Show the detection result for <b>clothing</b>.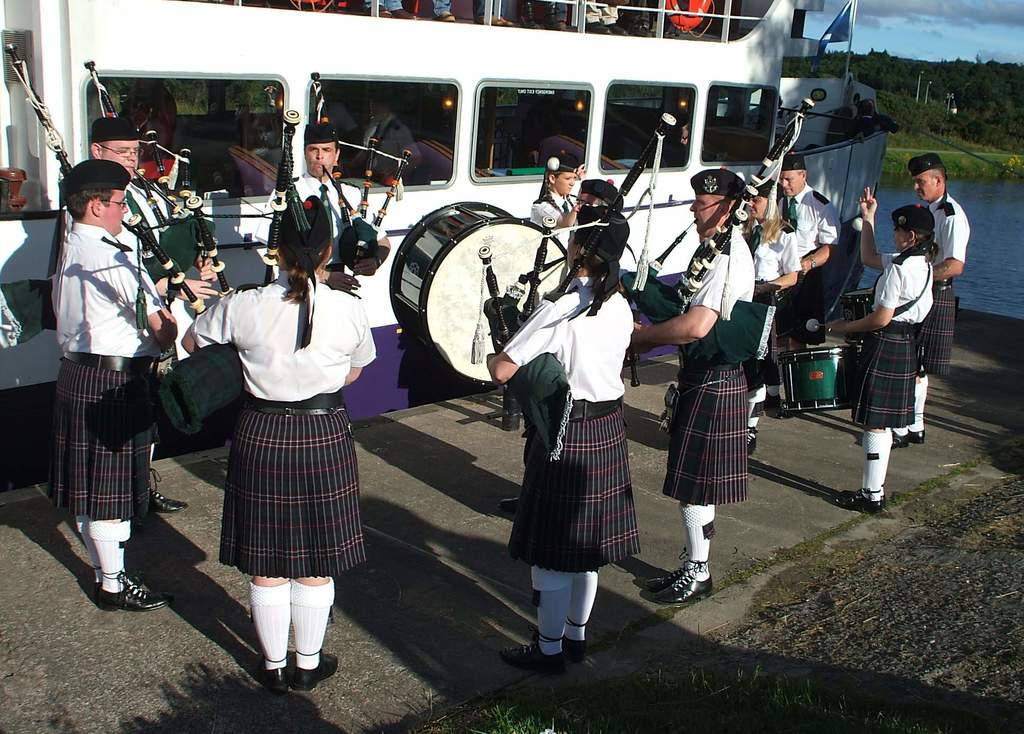
box=[435, 0, 487, 17].
